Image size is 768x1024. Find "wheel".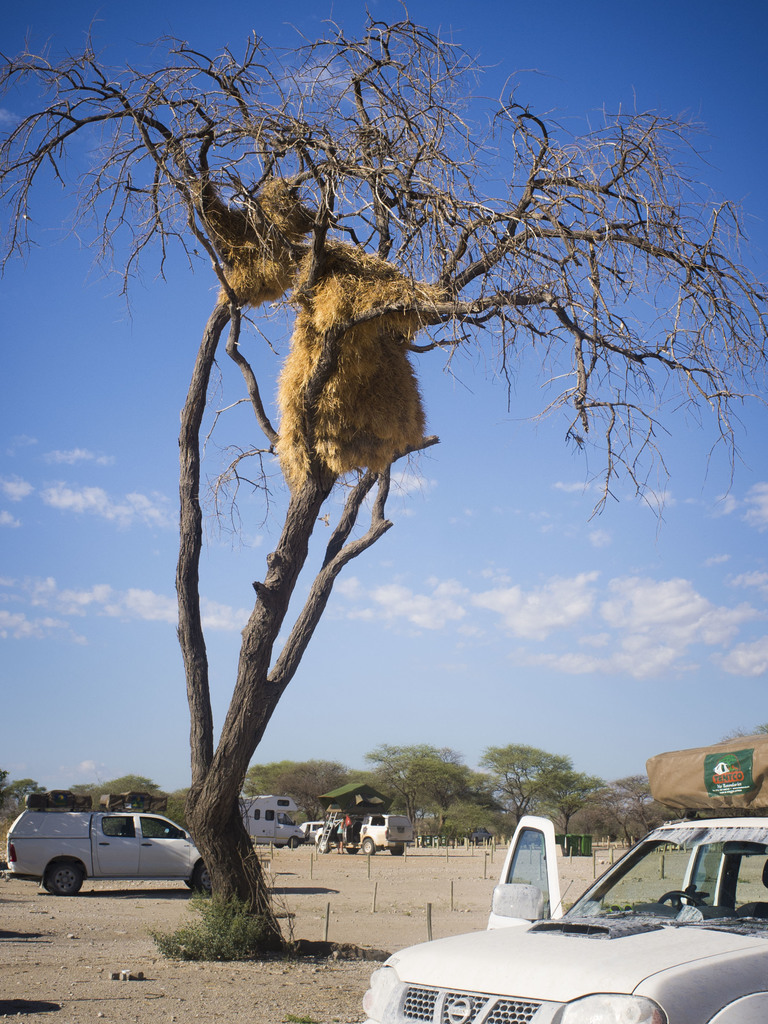
bbox(392, 846, 404, 855).
